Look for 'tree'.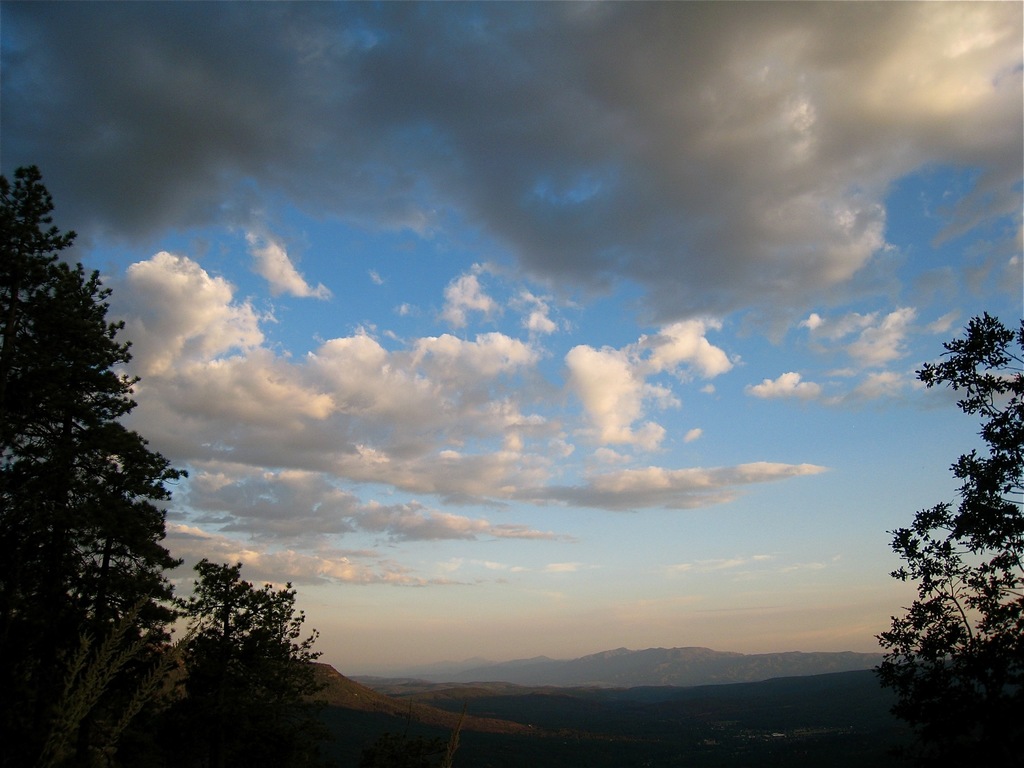
Found: <box>171,563,333,765</box>.
